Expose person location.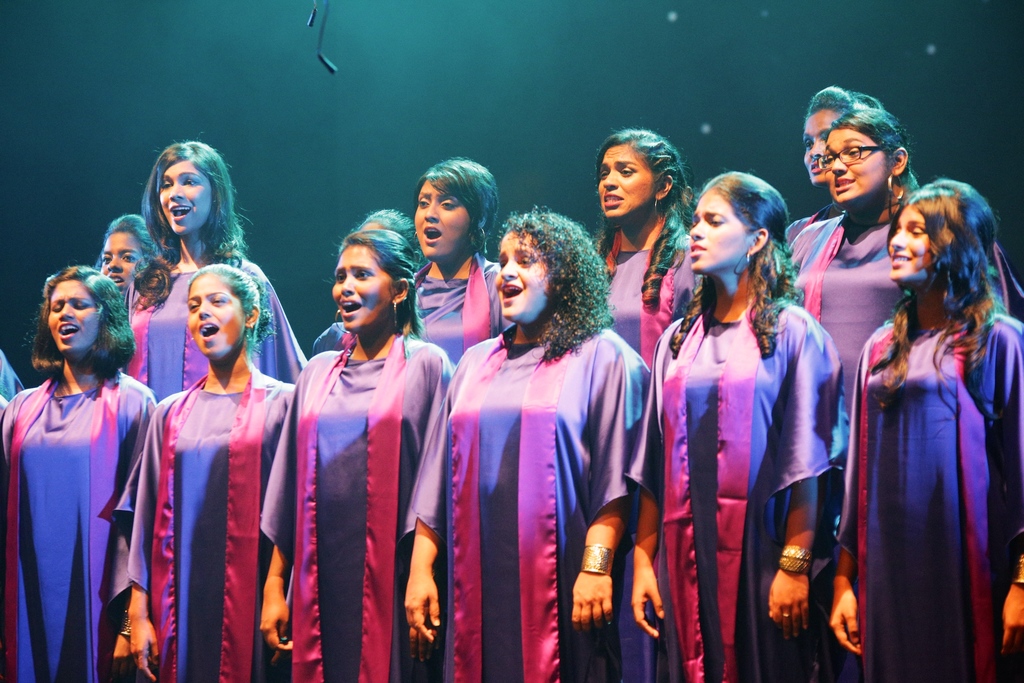
Exposed at x1=652, y1=167, x2=837, y2=668.
